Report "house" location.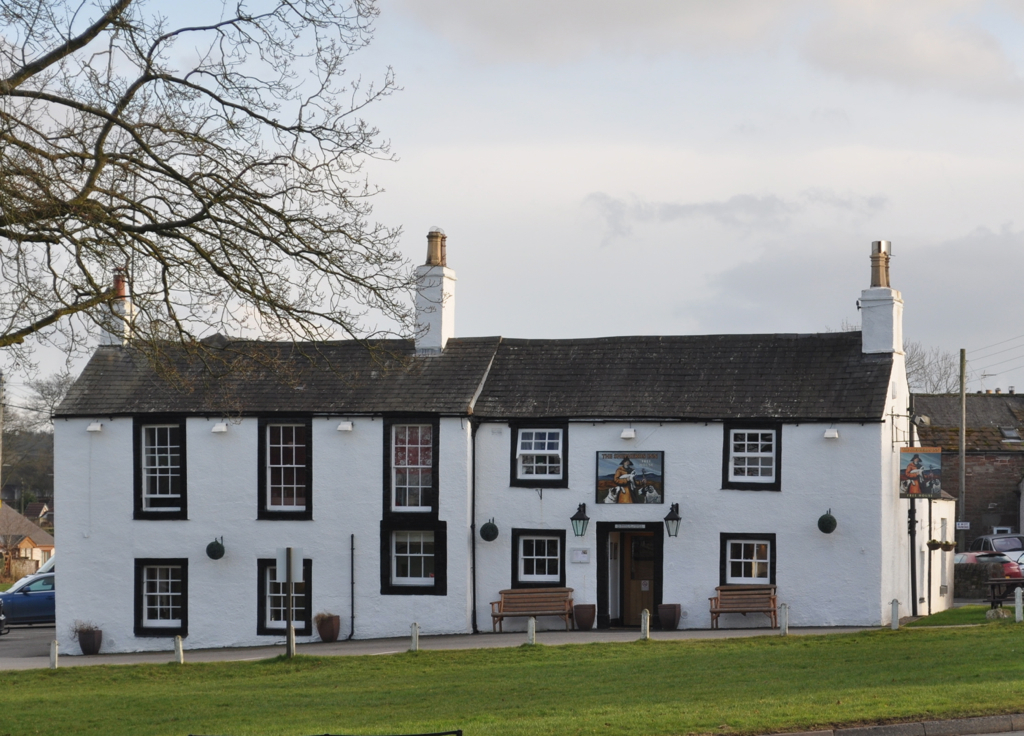
Report: left=0, top=494, right=52, bottom=590.
